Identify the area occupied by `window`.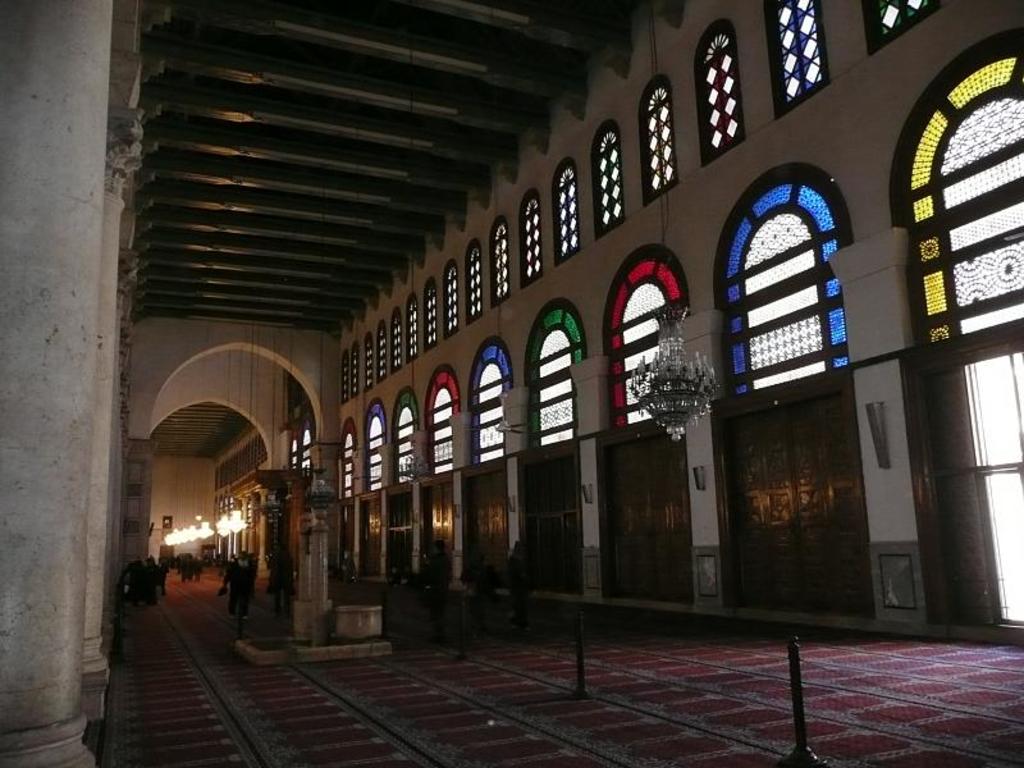
Area: (left=886, top=27, right=1023, bottom=344).
